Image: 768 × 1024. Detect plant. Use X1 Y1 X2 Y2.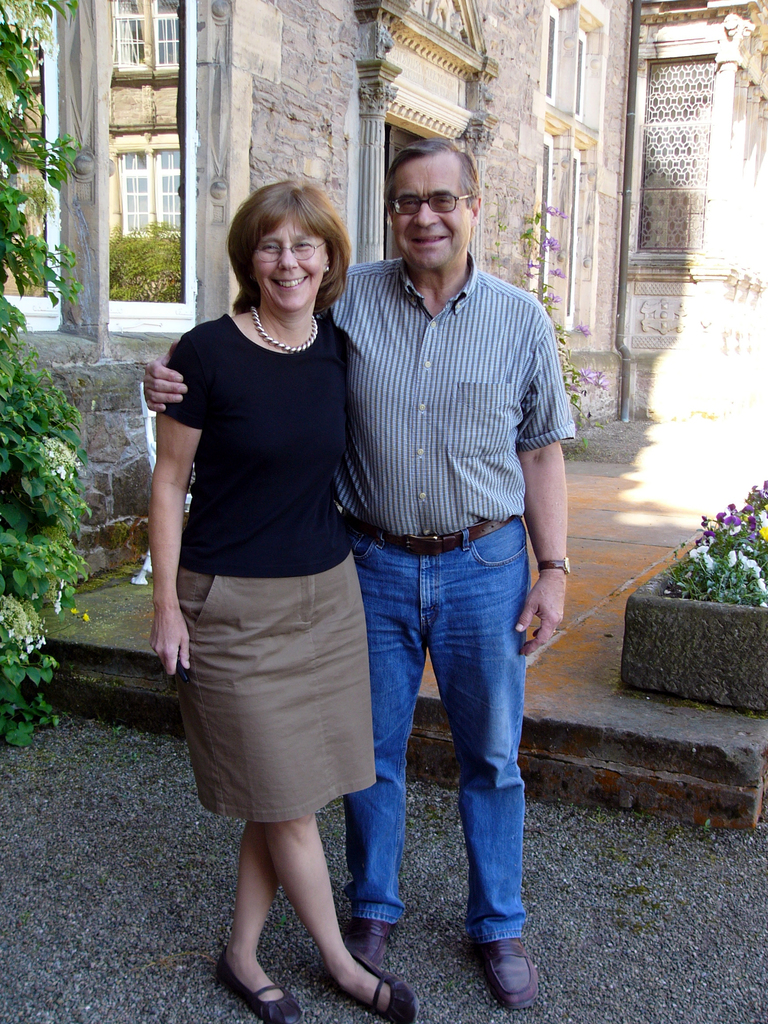
513 204 611 452.
